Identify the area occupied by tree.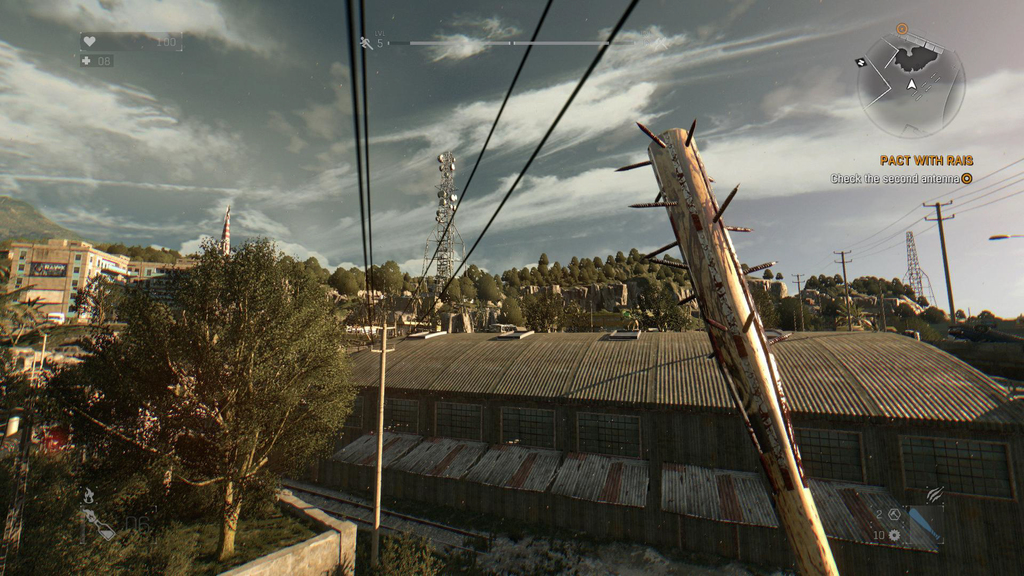
Area: bbox=(31, 227, 362, 566).
